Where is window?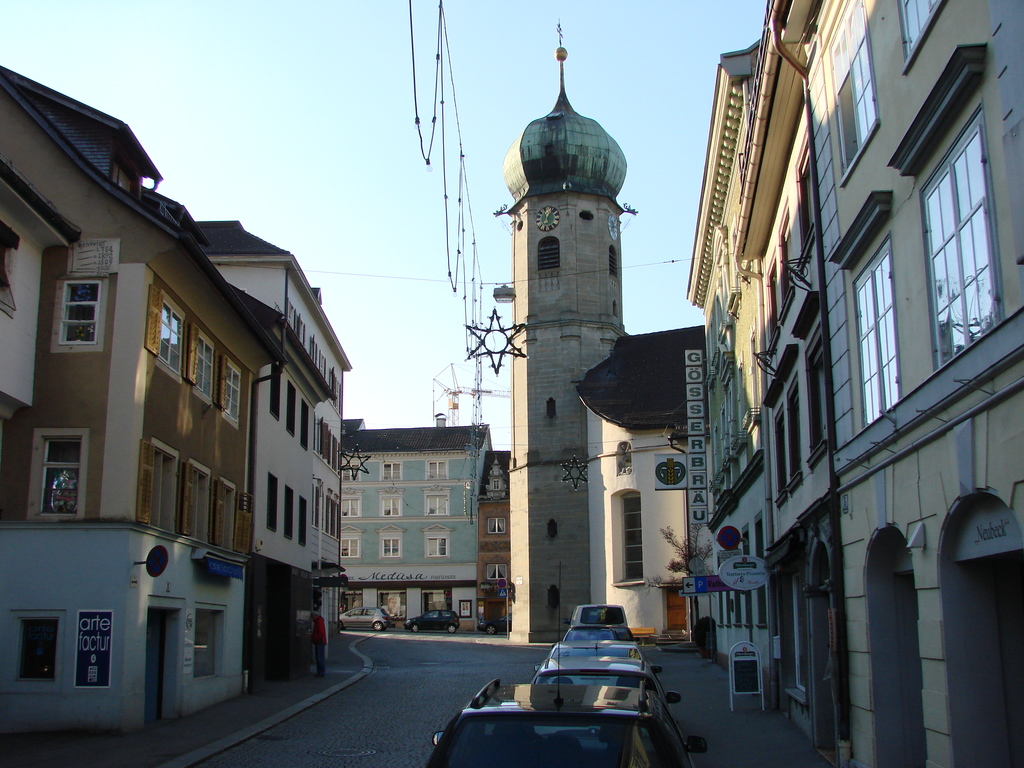
[left=220, top=360, right=244, bottom=425].
